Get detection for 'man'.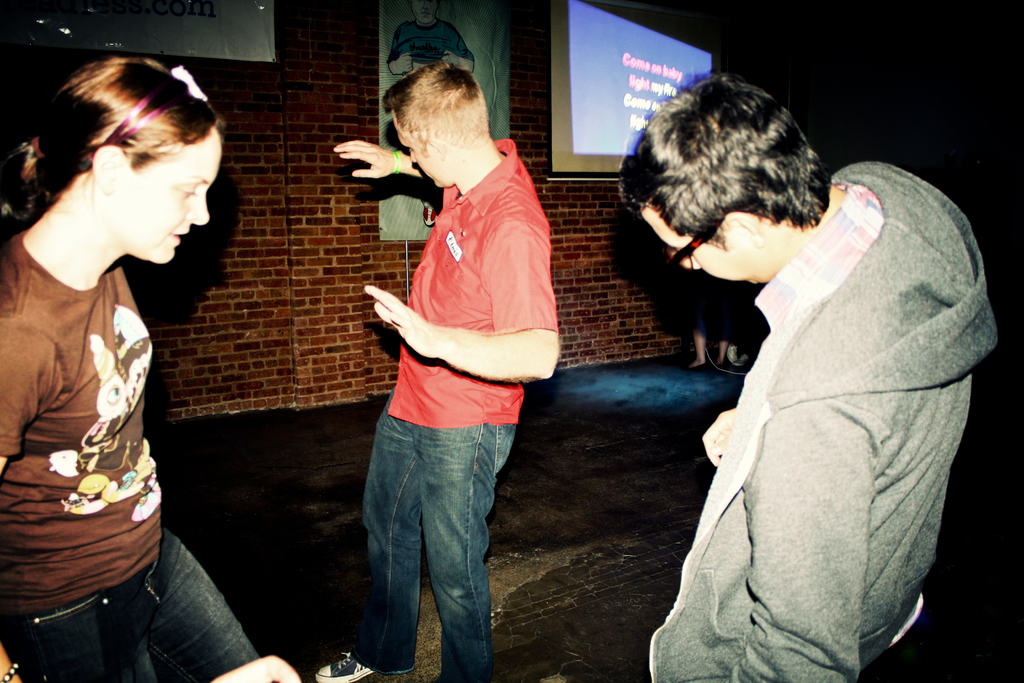
Detection: <region>332, 65, 564, 663</region>.
